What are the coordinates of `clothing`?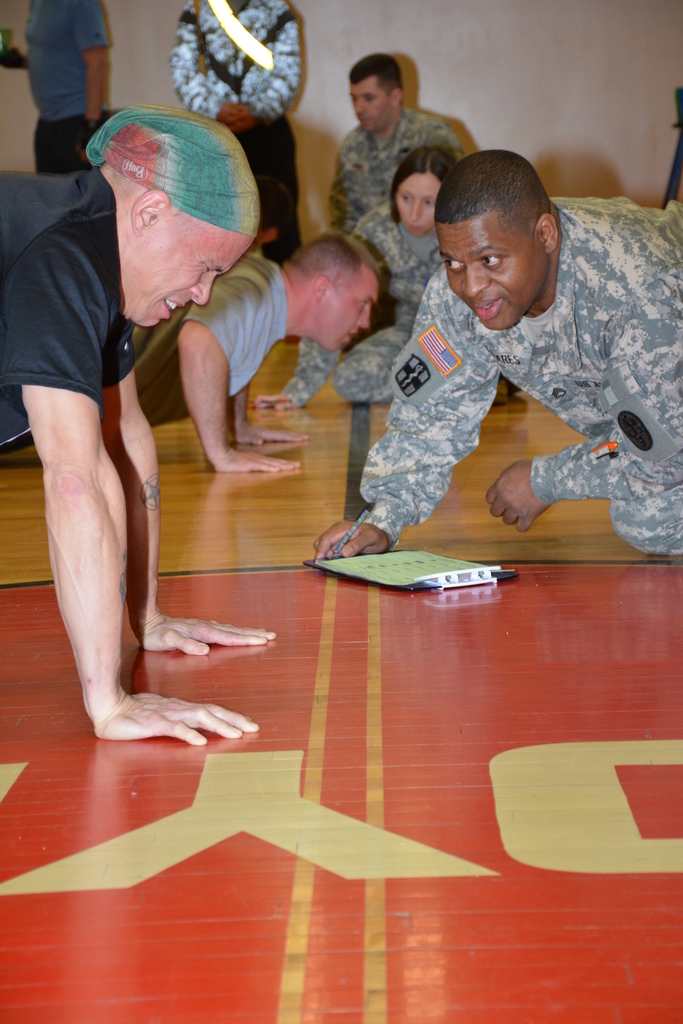
[x1=22, y1=0, x2=110, y2=168].
